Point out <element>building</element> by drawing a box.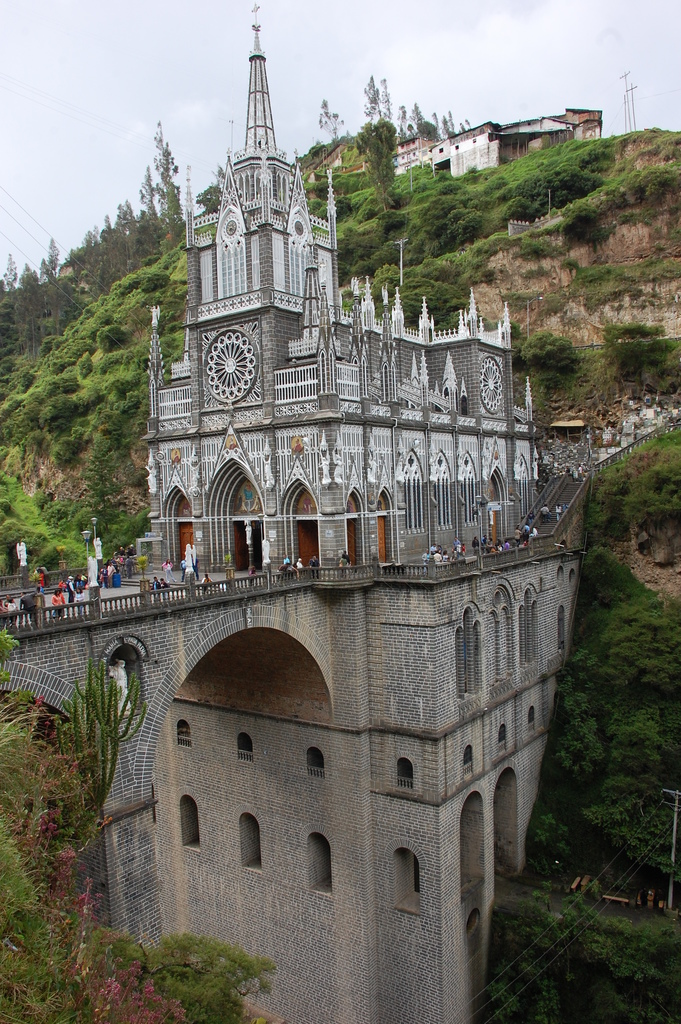
[304, 104, 600, 192].
